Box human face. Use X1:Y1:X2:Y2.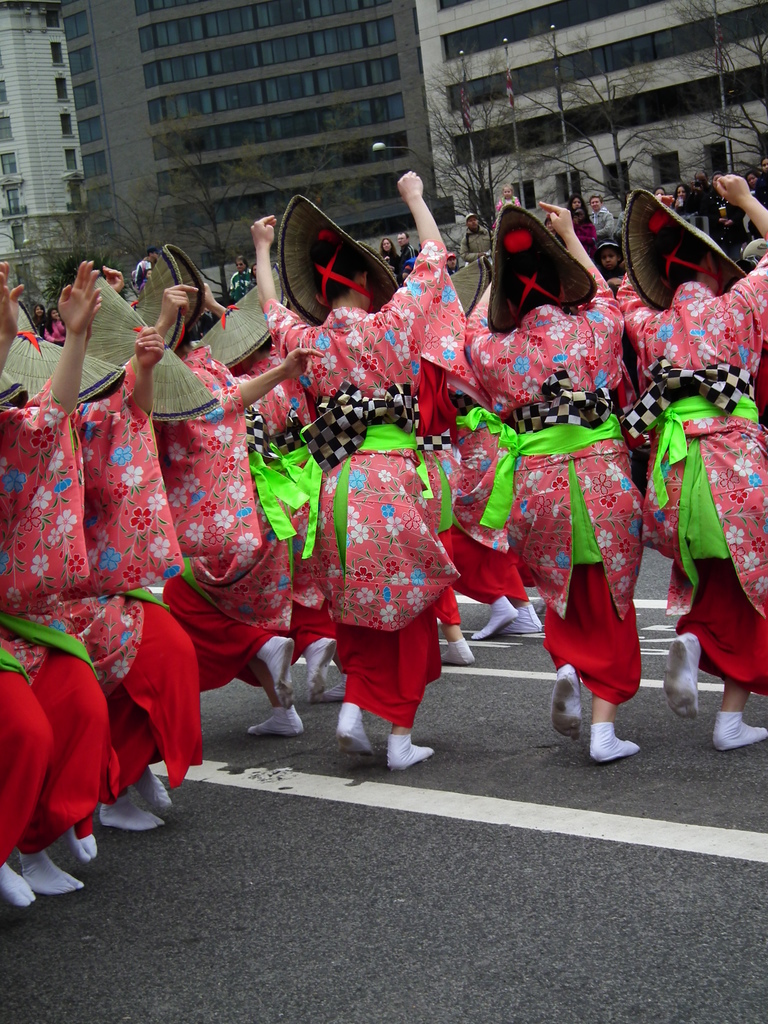
573:200:581:211.
